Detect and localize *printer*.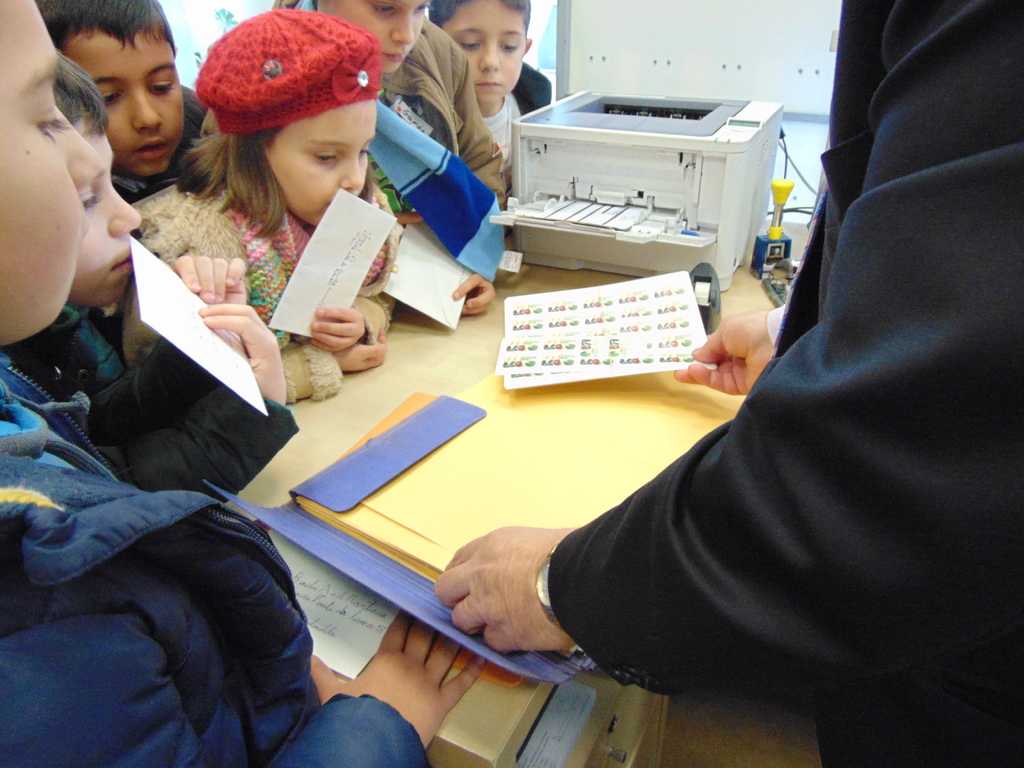
Localized at locate(486, 86, 786, 297).
